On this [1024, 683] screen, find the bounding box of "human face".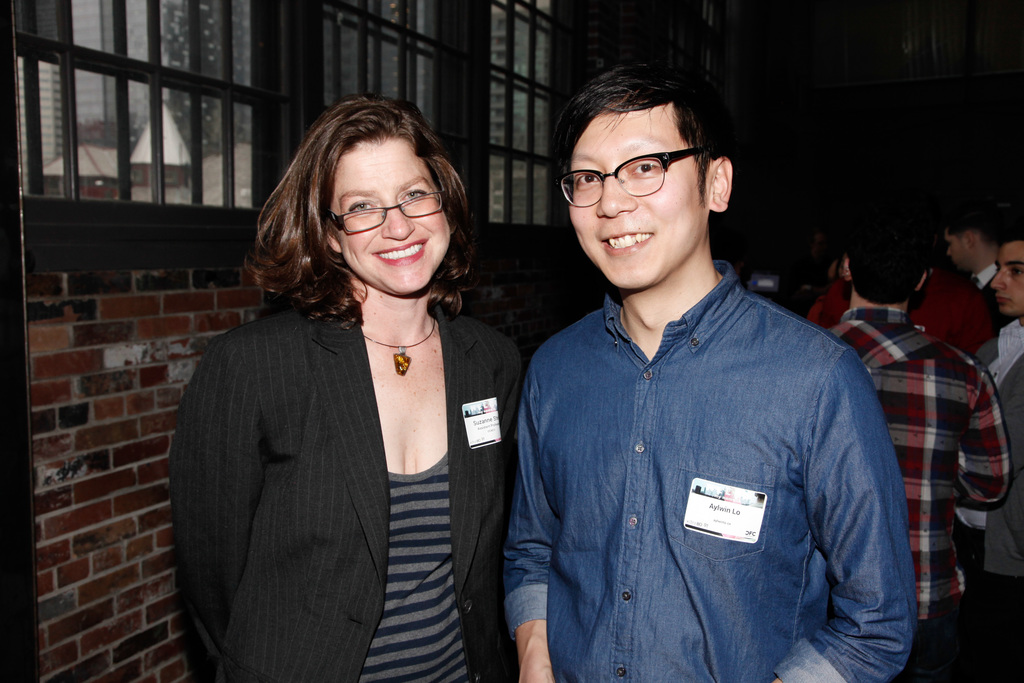
Bounding box: crop(332, 136, 452, 296).
